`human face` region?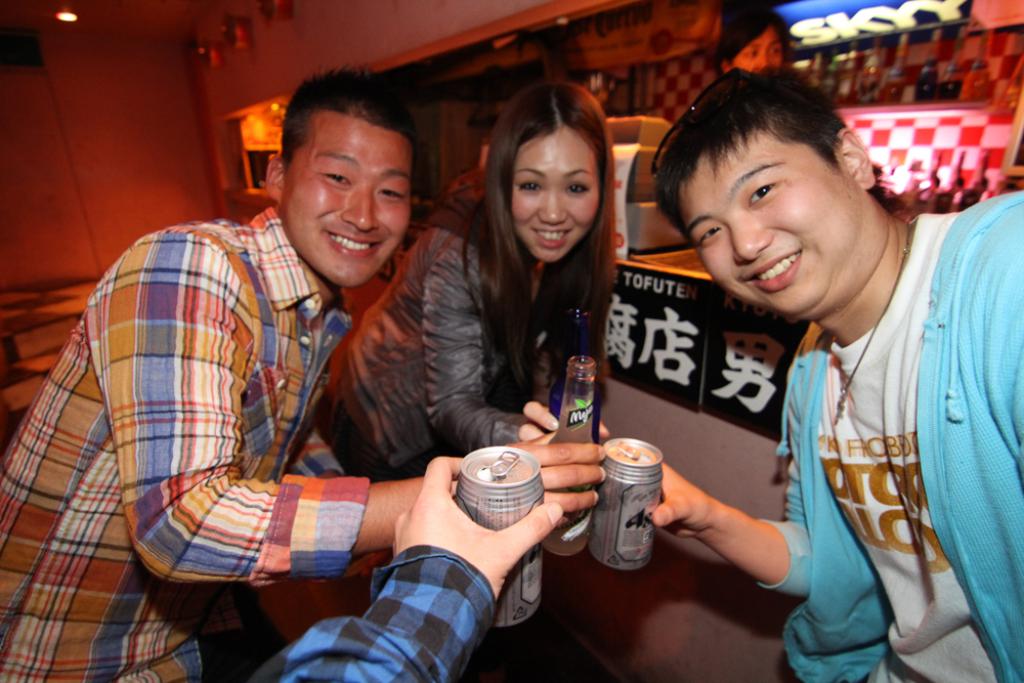
x1=283 y1=105 x2=413 y2=287
